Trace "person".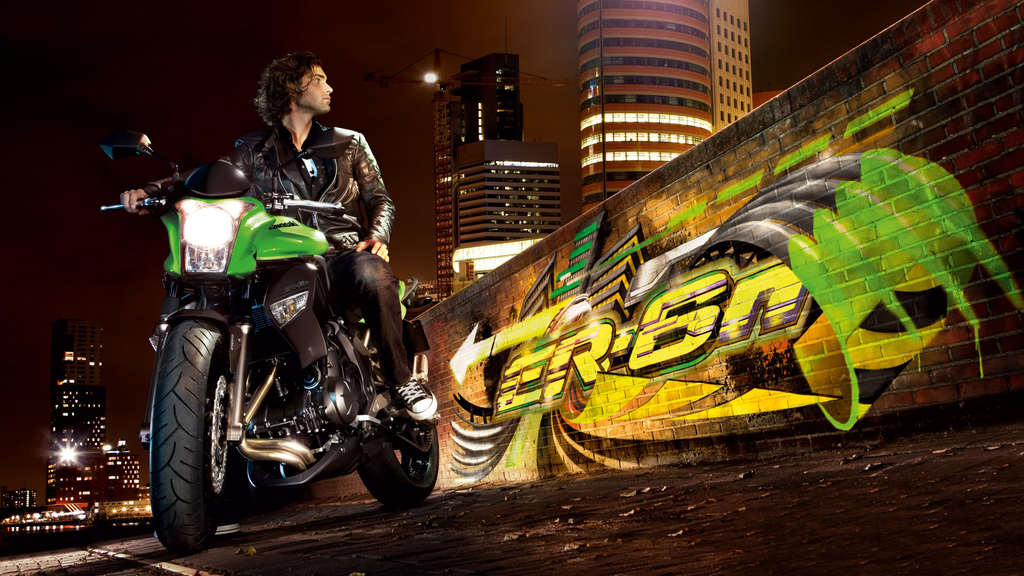
Traced to 147/63/394/528.
